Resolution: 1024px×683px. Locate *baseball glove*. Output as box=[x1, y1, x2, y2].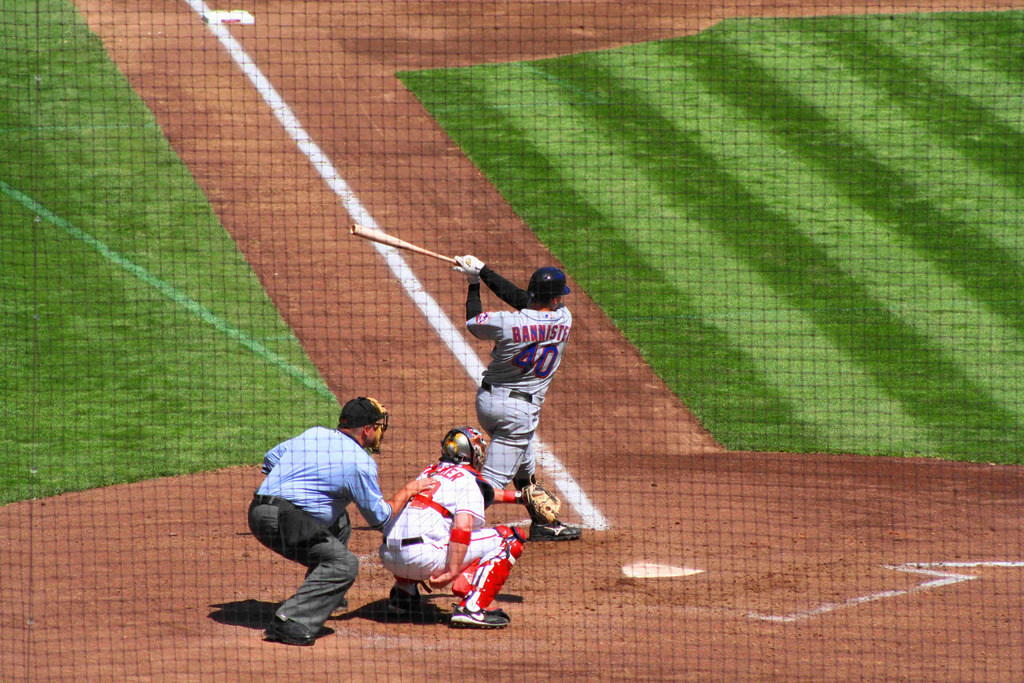
box=[521, 483, 563, 527].
